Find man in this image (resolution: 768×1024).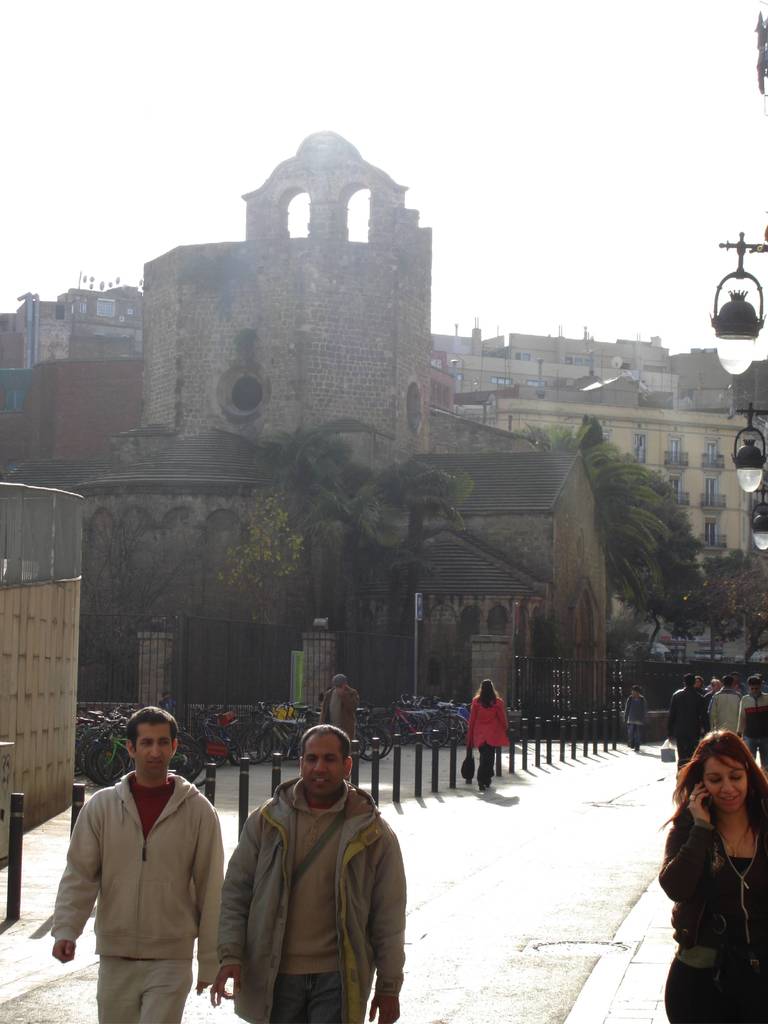
[left=668, top=675, right=707, bottom=776].
